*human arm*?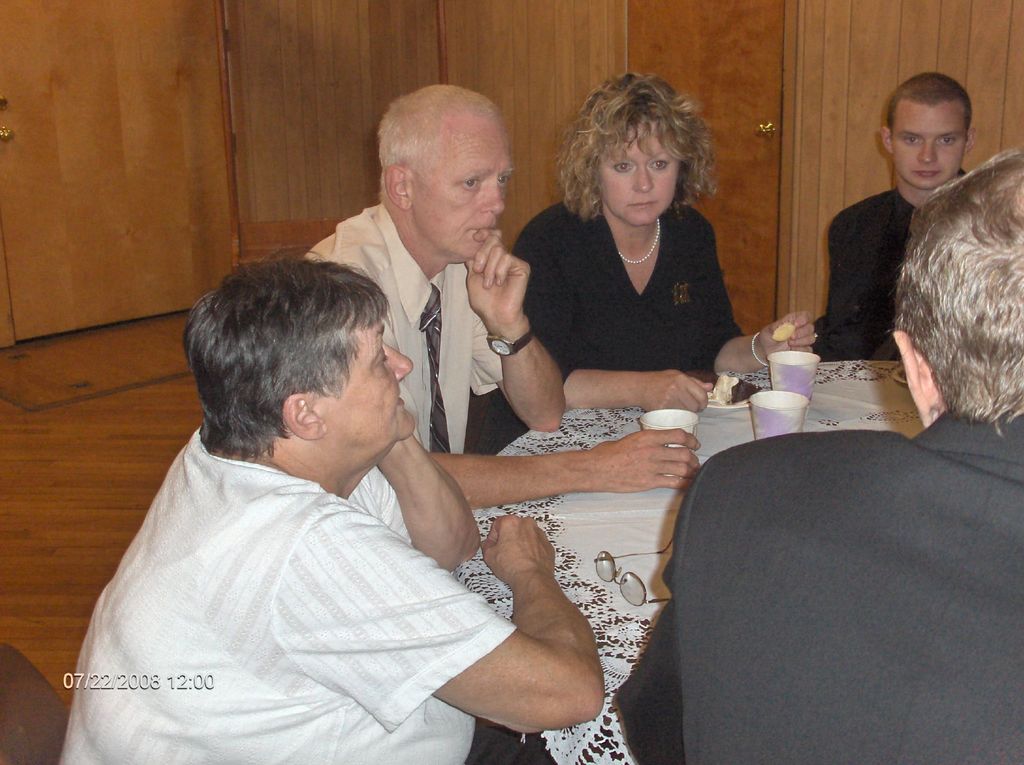
(x1=427, y1=423, x2=706, y2=514)
